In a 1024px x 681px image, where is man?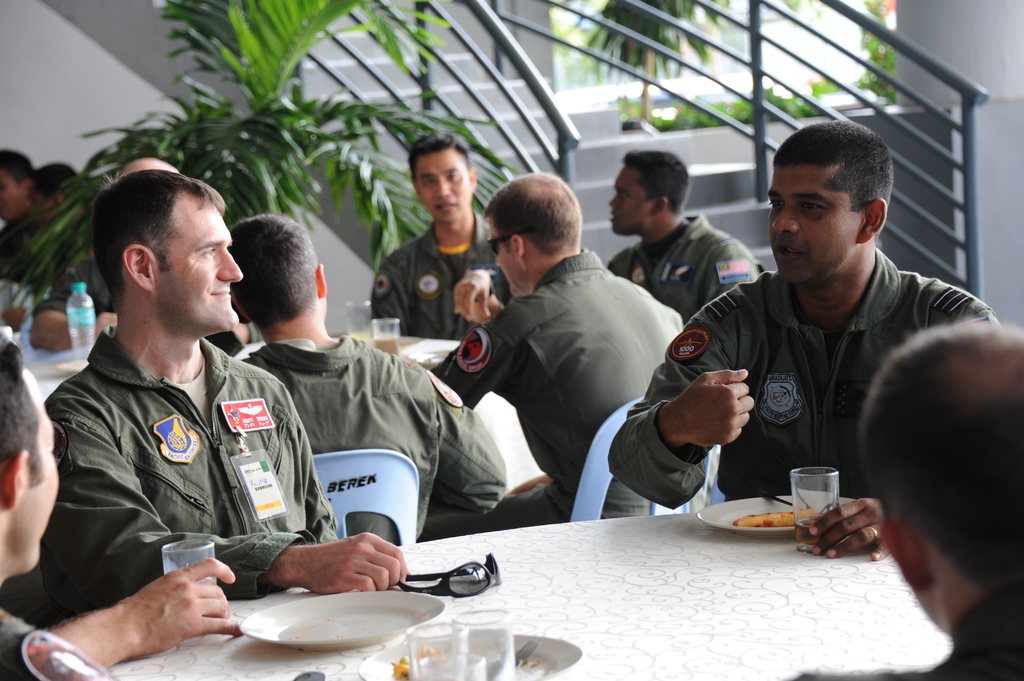
x1=607 y1=120 x2=1001 y2=561.
